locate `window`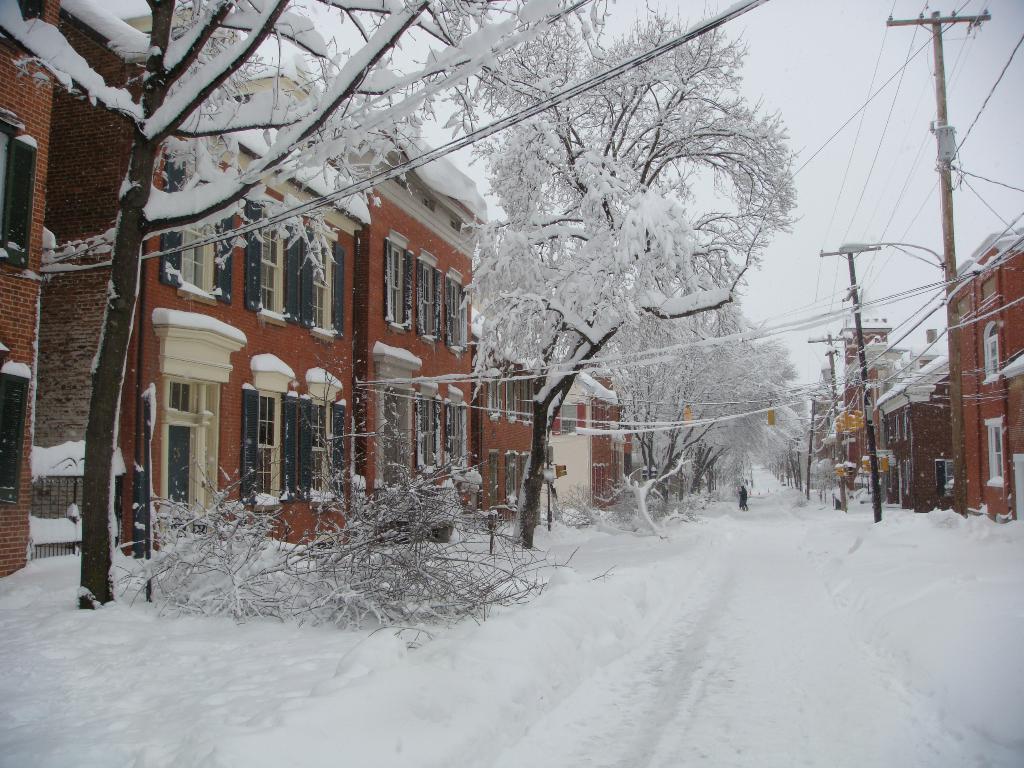
region(506, 369, 516, 422)
